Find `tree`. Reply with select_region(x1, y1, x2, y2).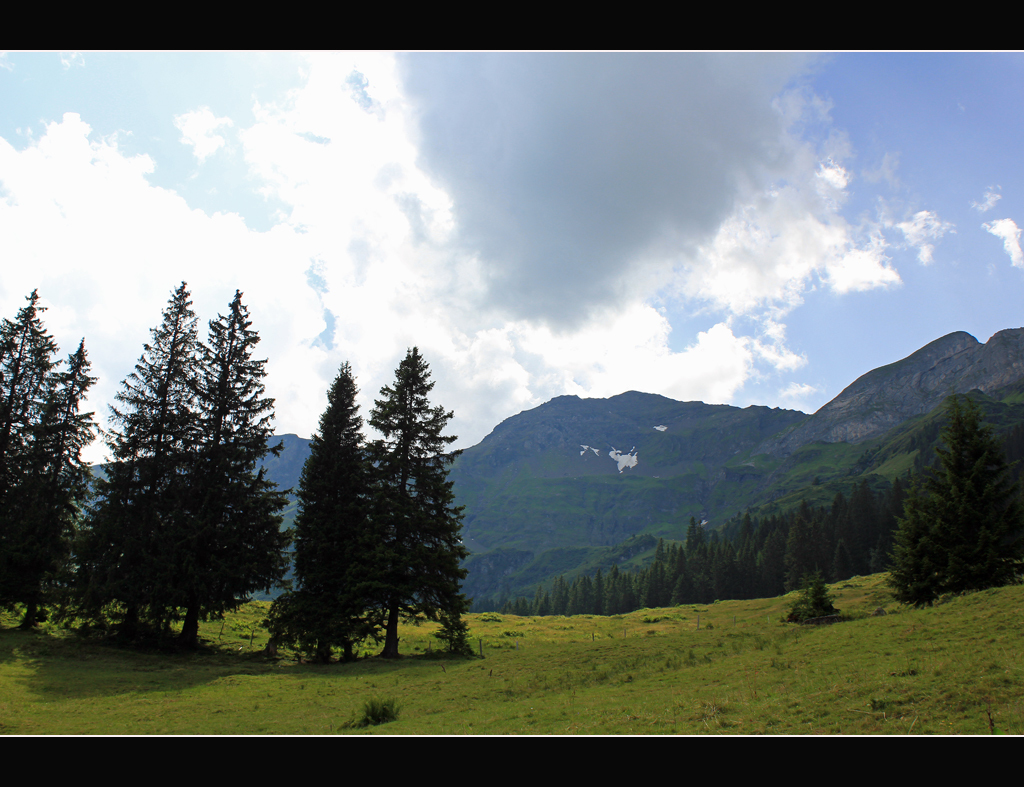
select_region(260, 358, 374, 668).
